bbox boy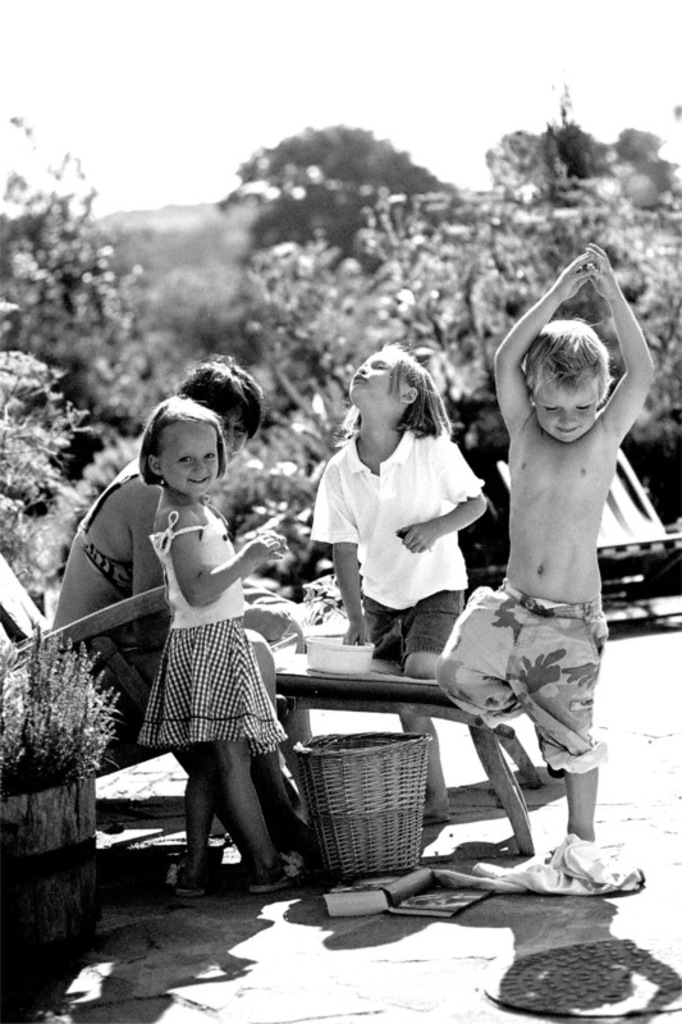
{"left": 436, "top": 246, "right": 659, "bottom": 847}
